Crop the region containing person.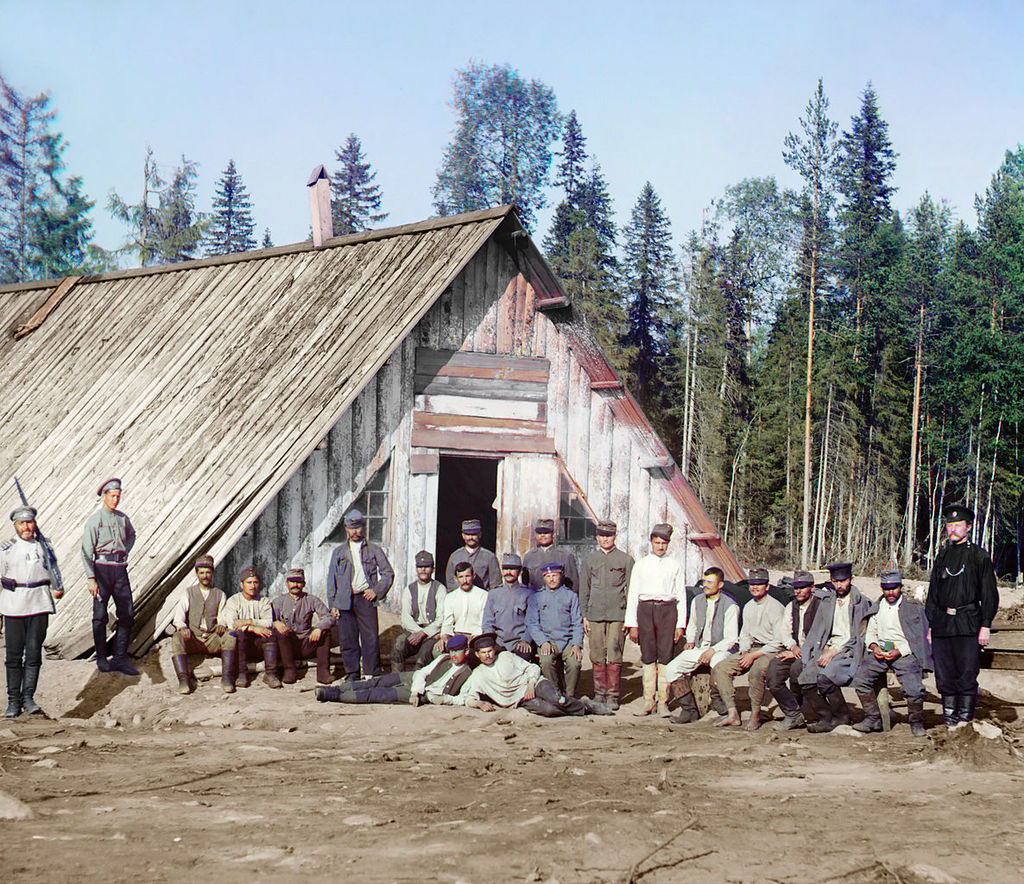
Crop region: BBox(580, 521, 649, 716).
